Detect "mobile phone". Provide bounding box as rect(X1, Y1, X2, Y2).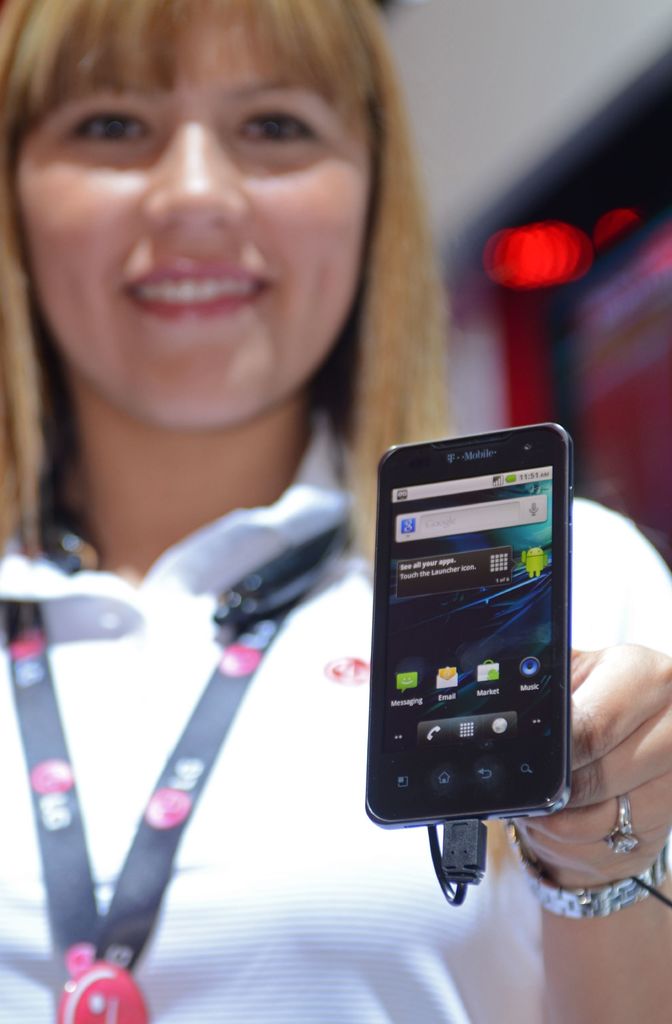
rect(360, 427, 591, 865).
